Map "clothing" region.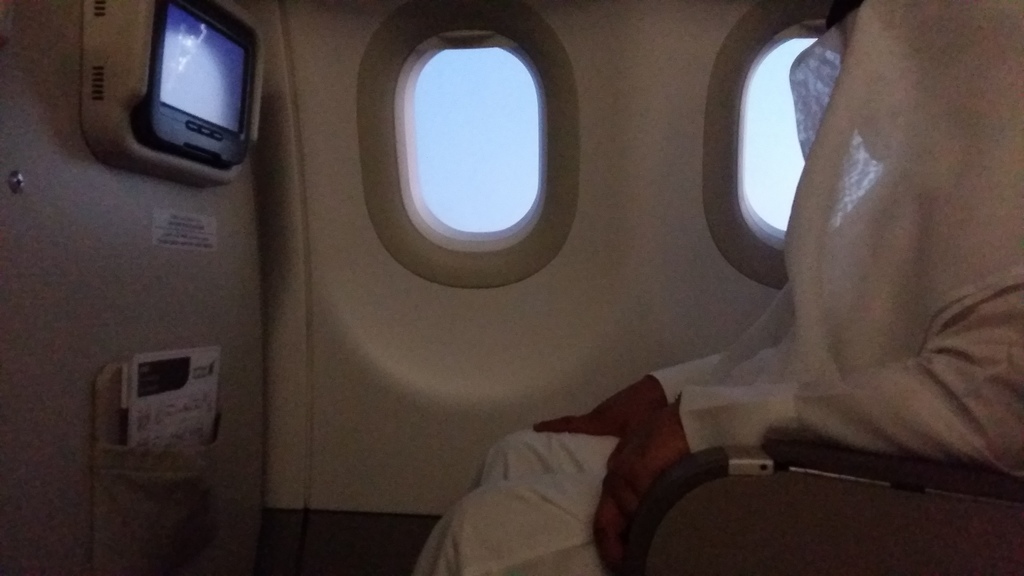
Mapped to region(411, 52, 1018, 555).
